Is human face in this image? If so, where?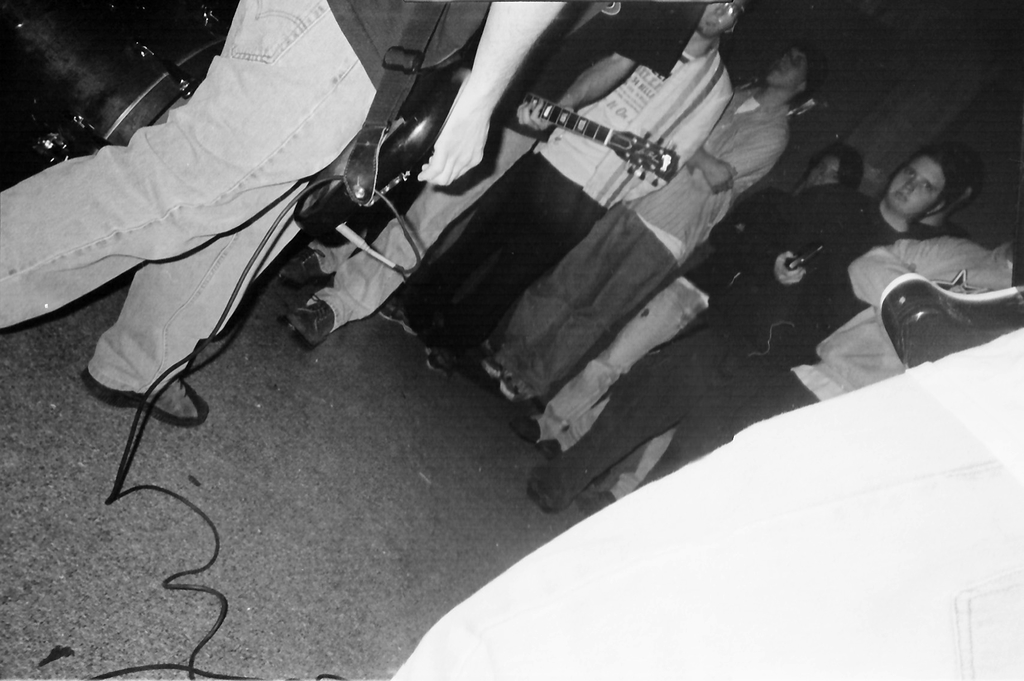
Yes, at l=771, t=46, r=805, b=91.
